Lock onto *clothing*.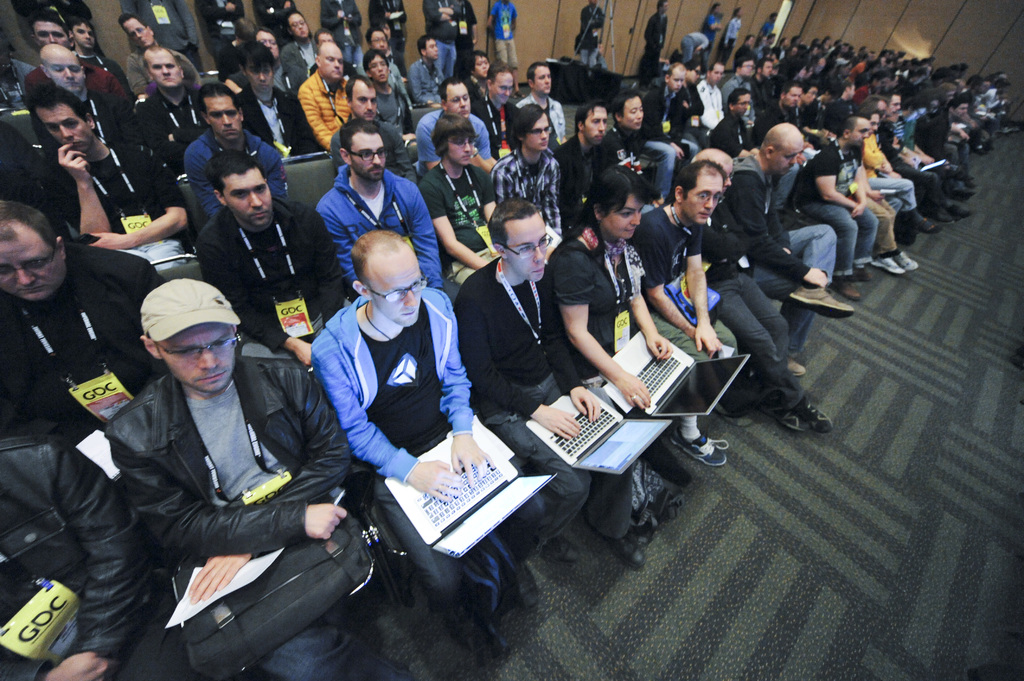
Locked: {"x1": 310, "y1": 292, "x2": 552, "y2": 613}.
